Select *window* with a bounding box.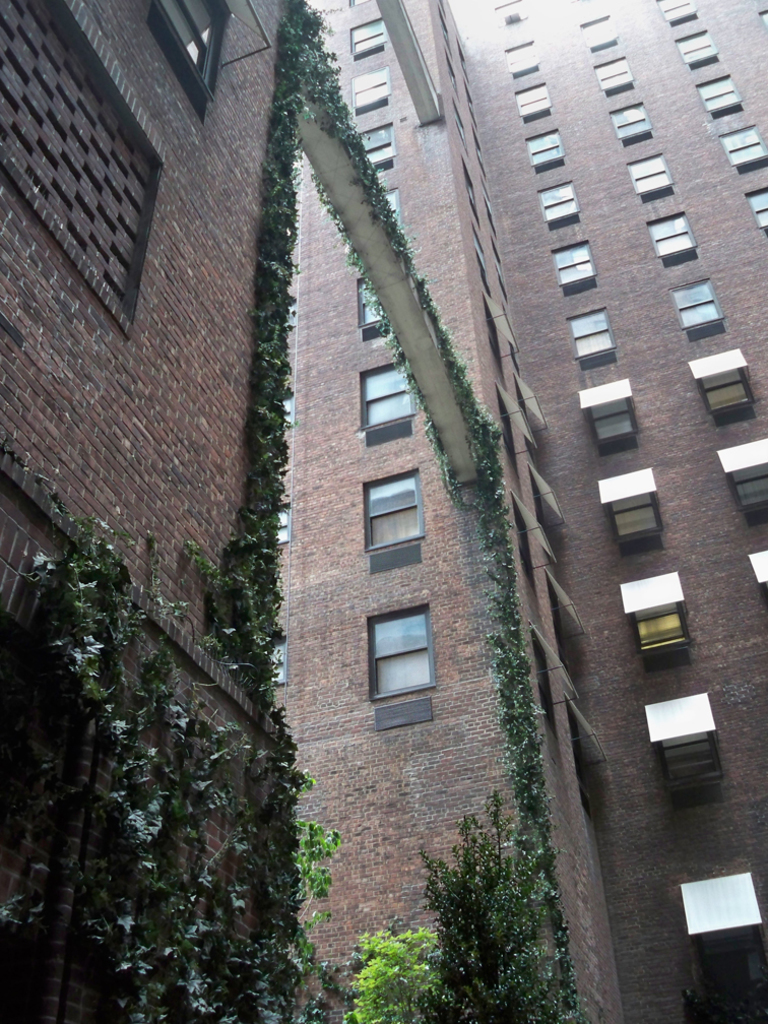
left=358, top=276, right=386, bottom=326.
